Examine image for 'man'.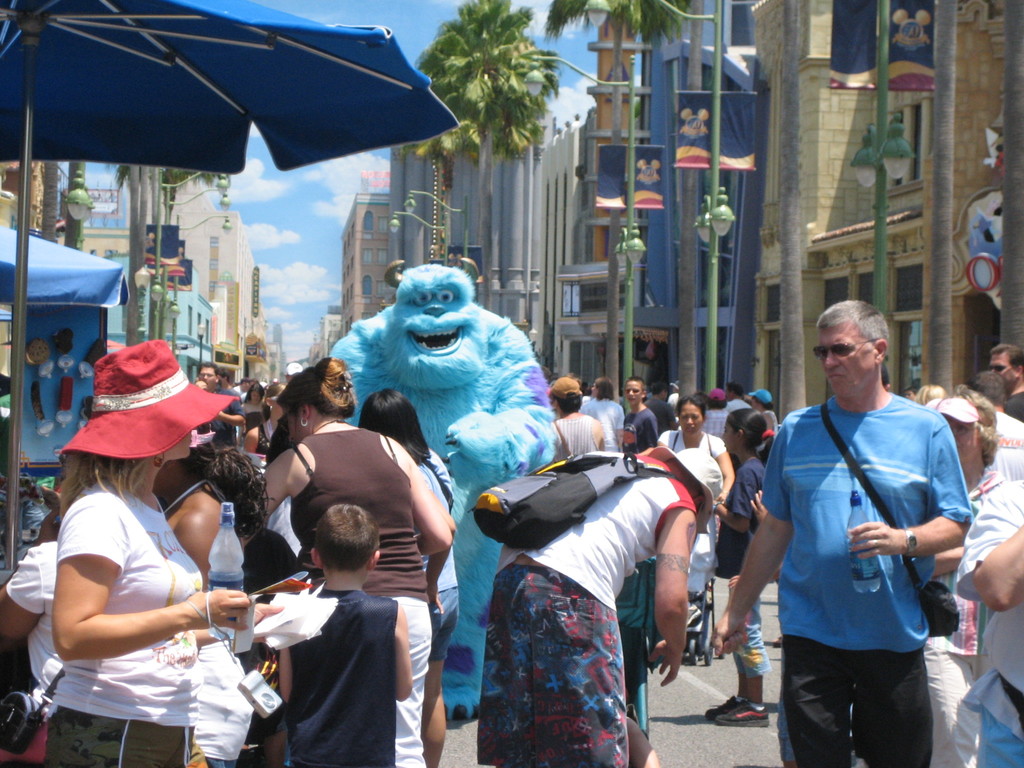
Examination result: 987:339:1023:423.
